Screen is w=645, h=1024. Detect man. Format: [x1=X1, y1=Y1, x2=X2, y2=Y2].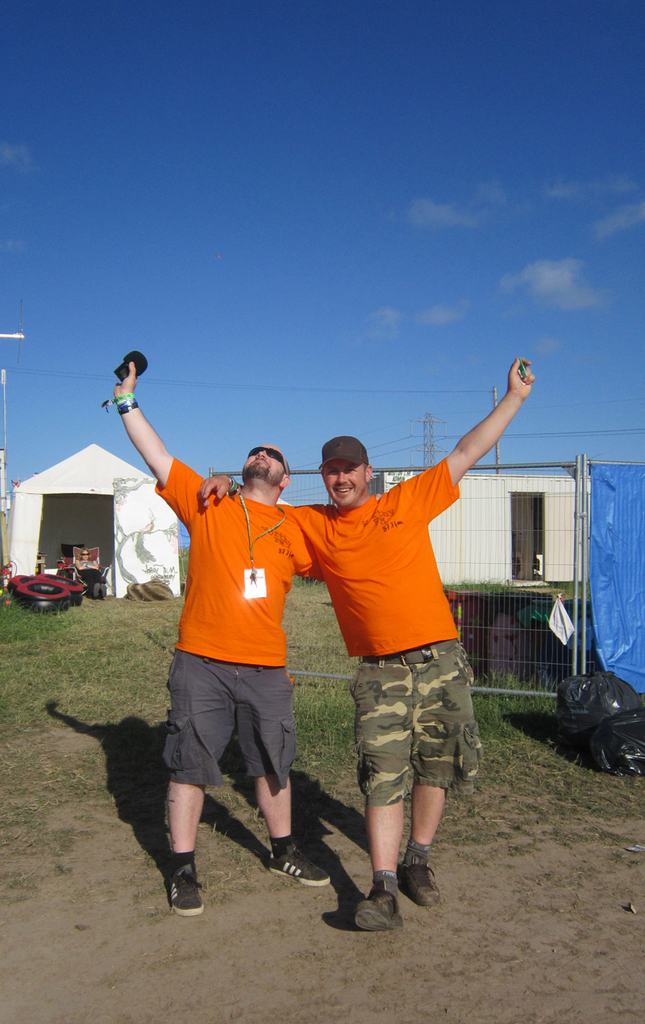
[x1=268, y1=335, x2=547, y2=1018].
